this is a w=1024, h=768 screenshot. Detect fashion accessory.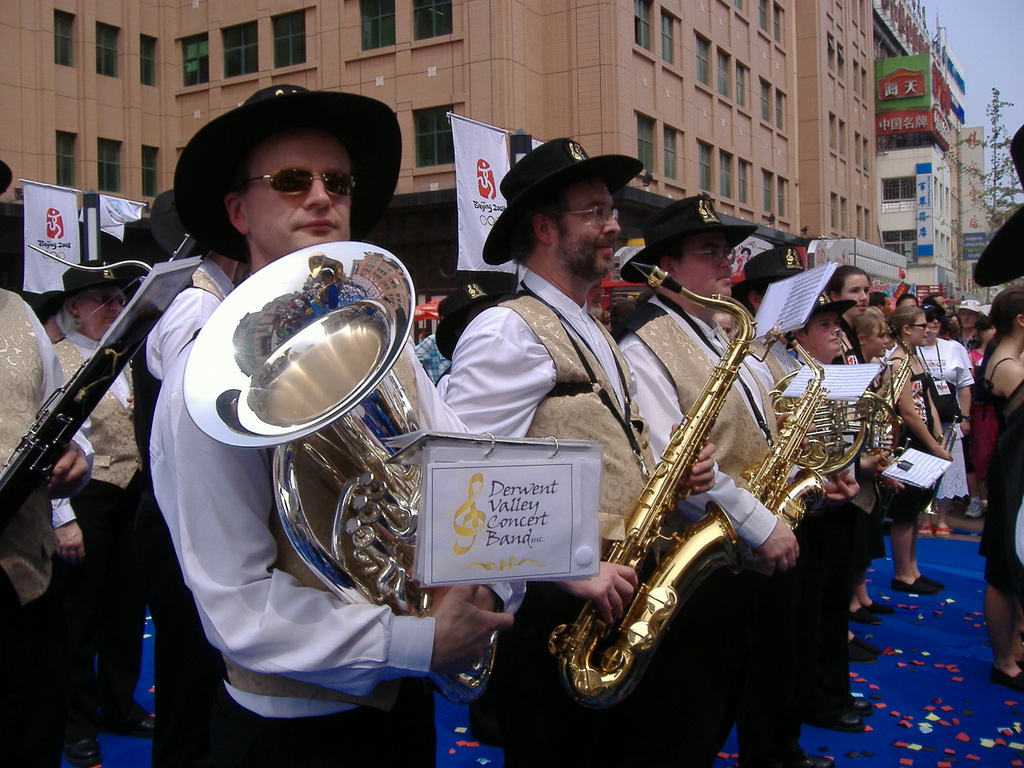
[874, 602, 896, 616].
